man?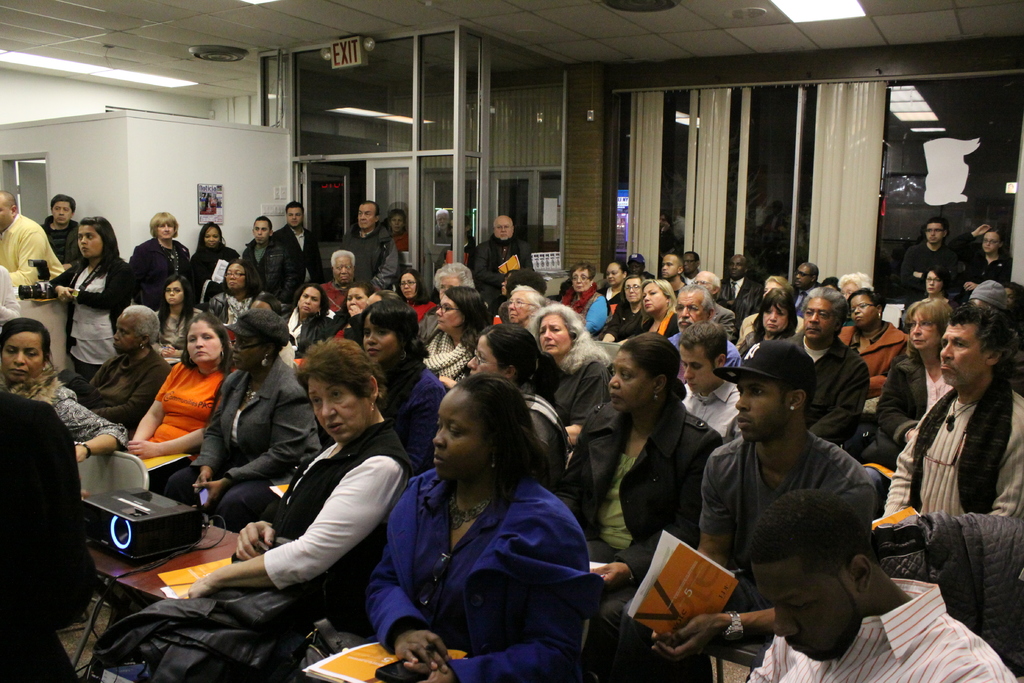
321,252,349,313
